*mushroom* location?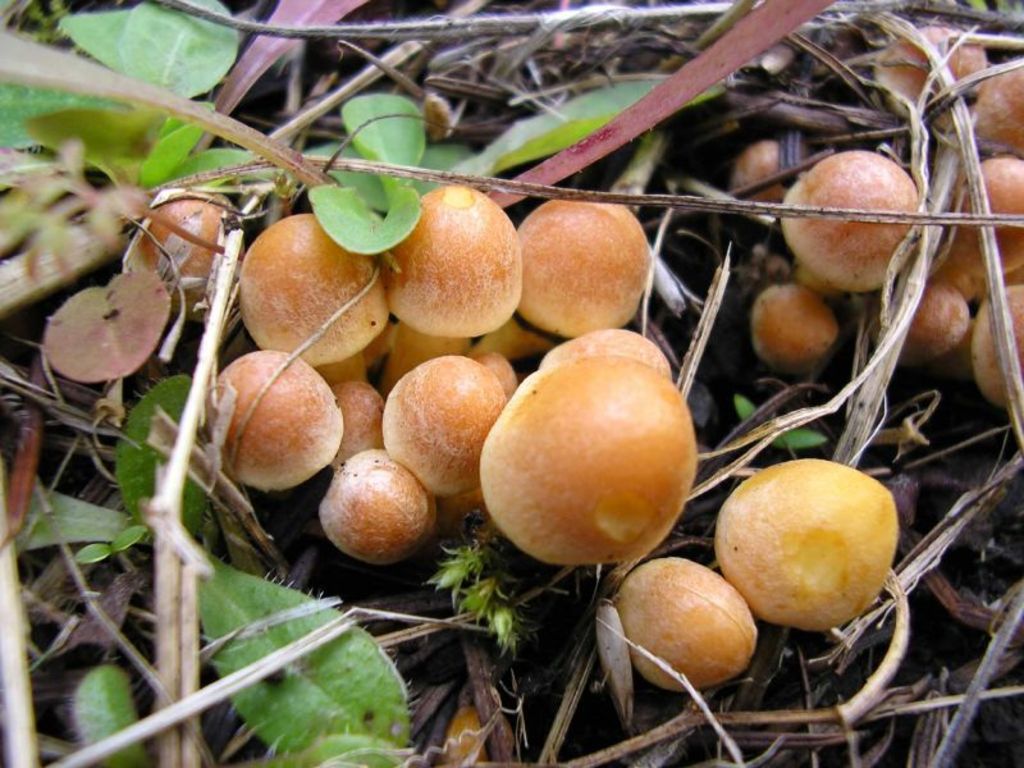
Rect(357, 186, 526, 339)
